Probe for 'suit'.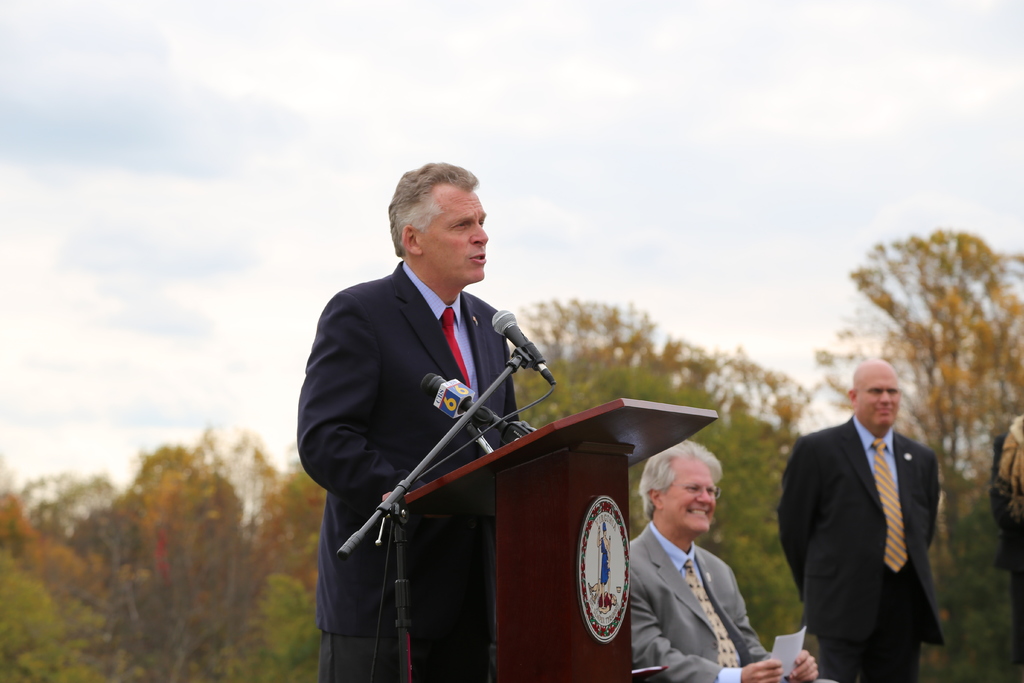
Probe result: (793,356,964,680).
